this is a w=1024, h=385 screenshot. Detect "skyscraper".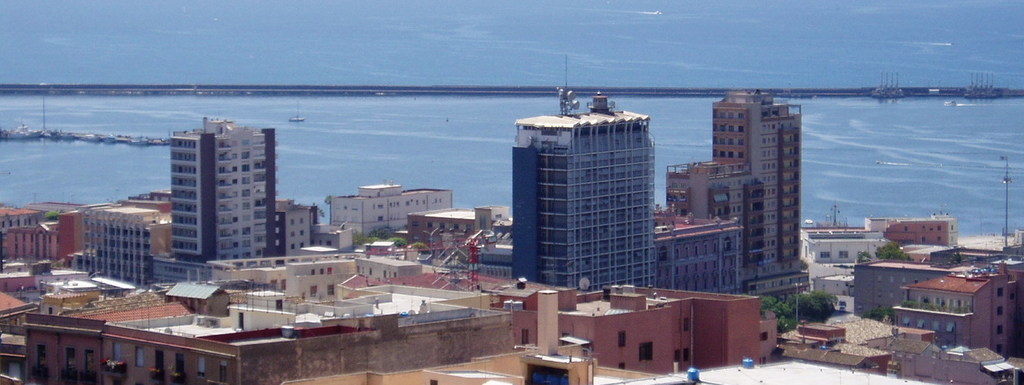
locate(63, 185, 172, 307).
